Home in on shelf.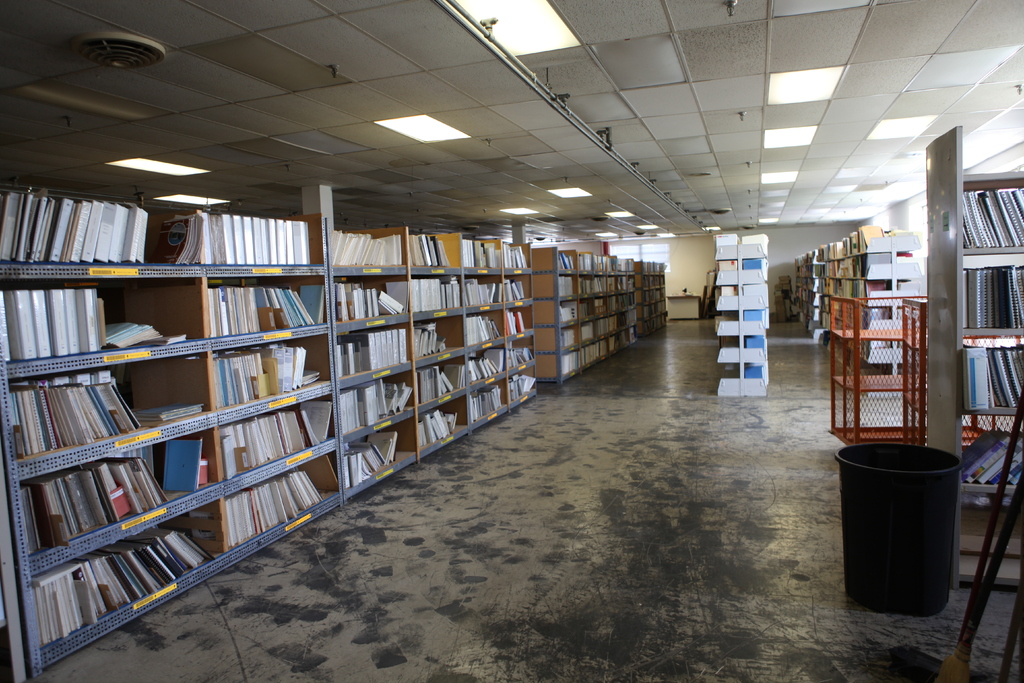
Homed in at <bbox>823, 228, 915, 382</bbox>.
